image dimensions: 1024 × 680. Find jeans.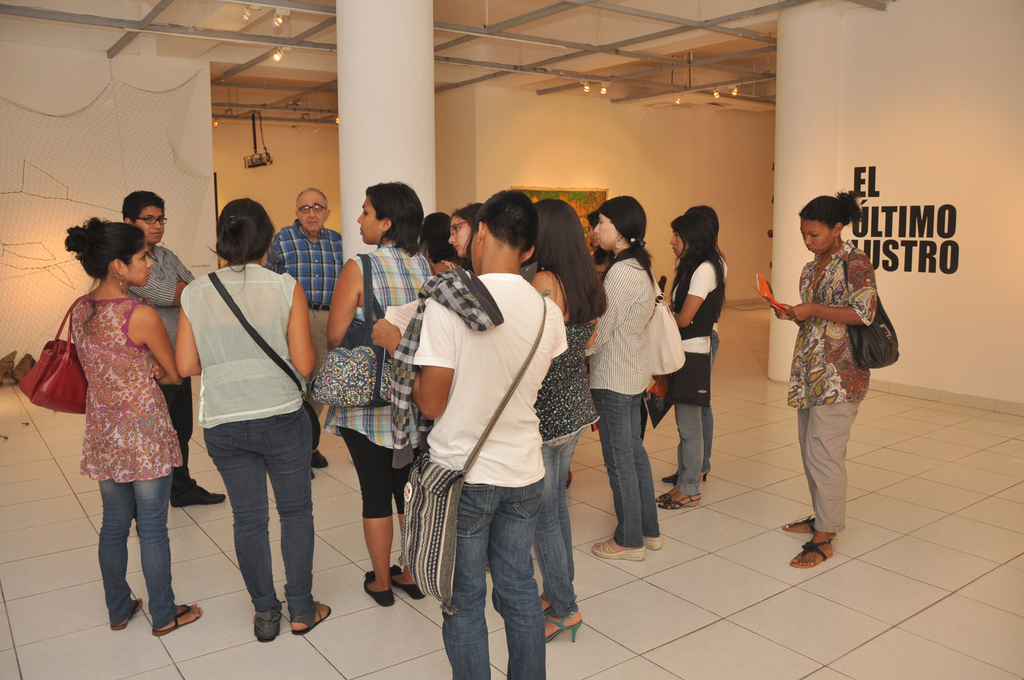
523 428 579 609.
